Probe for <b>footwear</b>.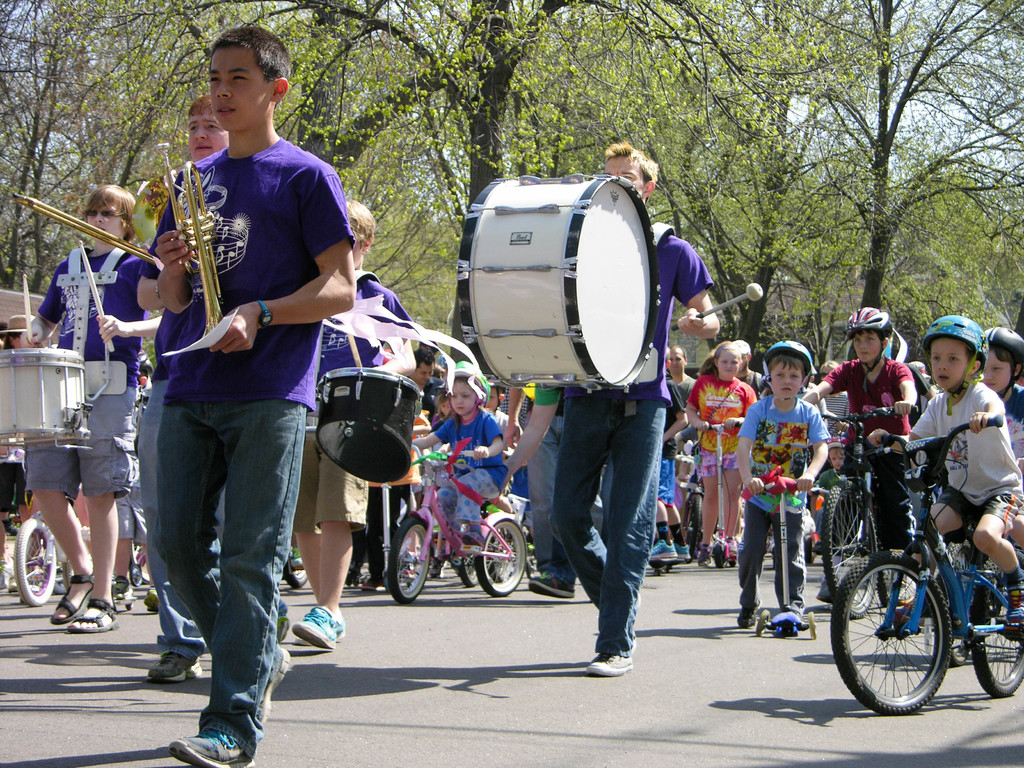
Probe result: [50, 570, 93, 624].
